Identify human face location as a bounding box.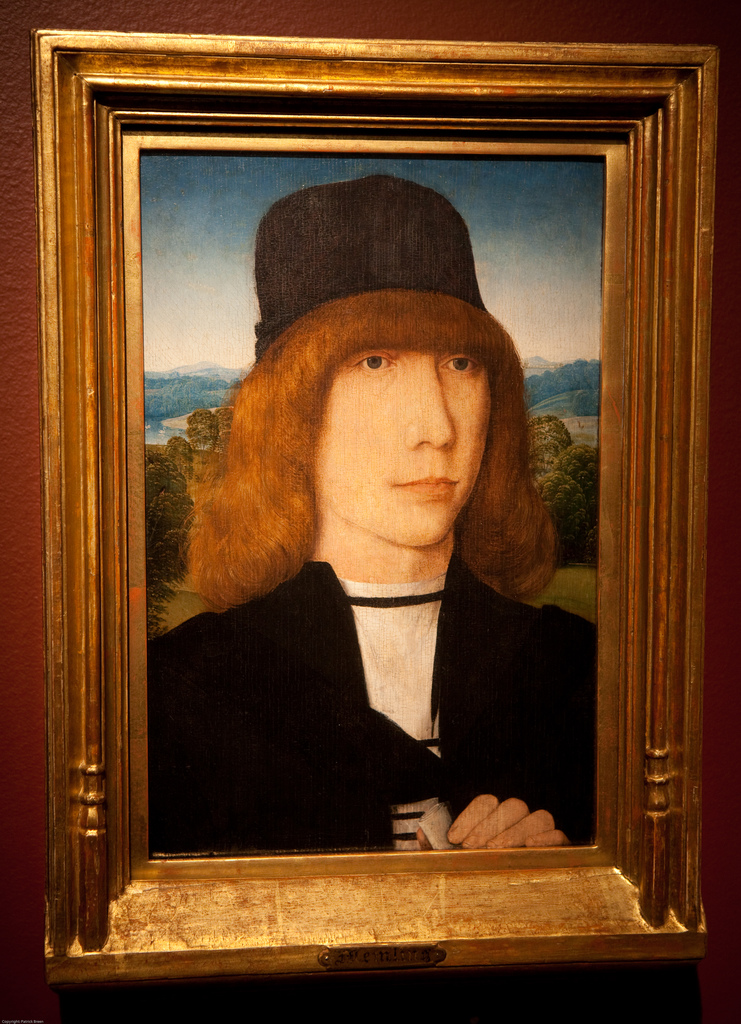
316,346,489,552.
